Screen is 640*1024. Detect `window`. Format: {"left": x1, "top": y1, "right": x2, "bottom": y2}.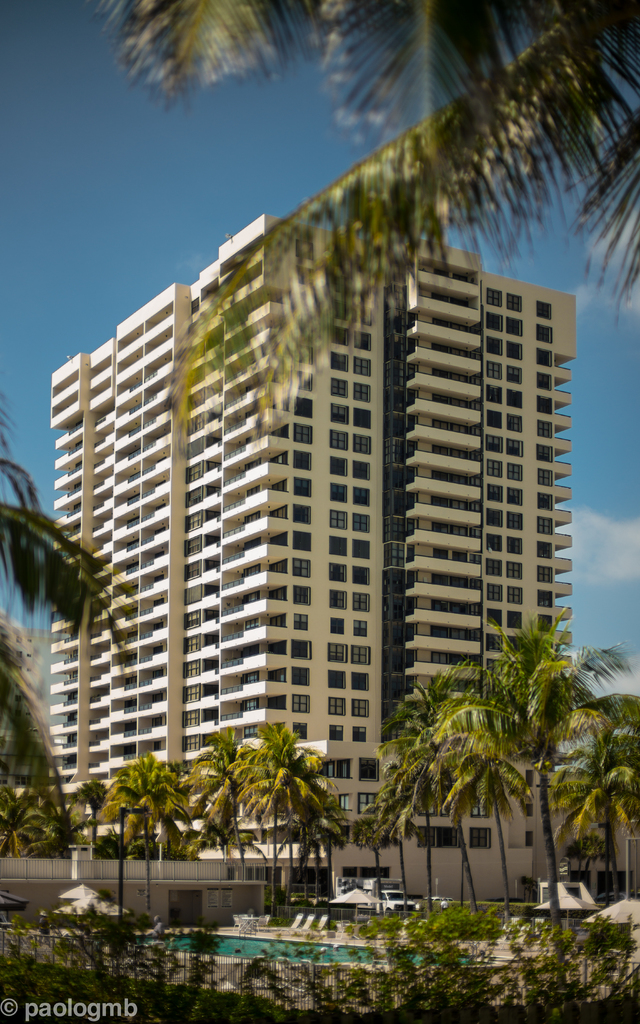
{"left": 483, "top": 532, "right": 502, "bottom": 554}.
